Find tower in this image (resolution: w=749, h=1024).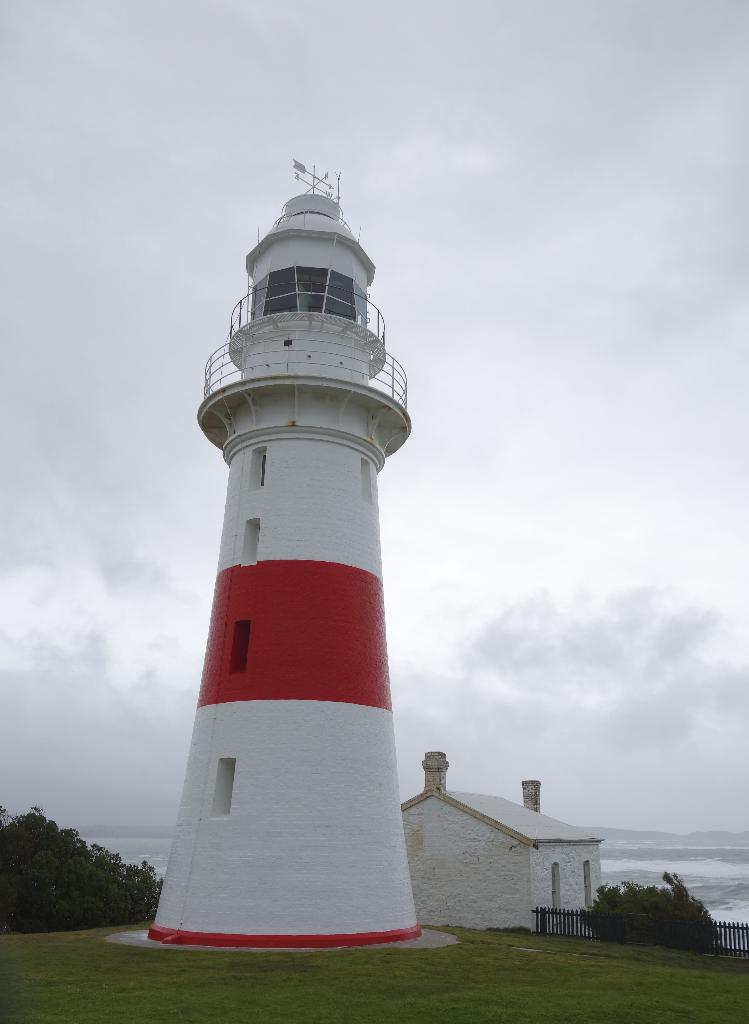
<bbox>152, 186, 424, 929</bbox>.
